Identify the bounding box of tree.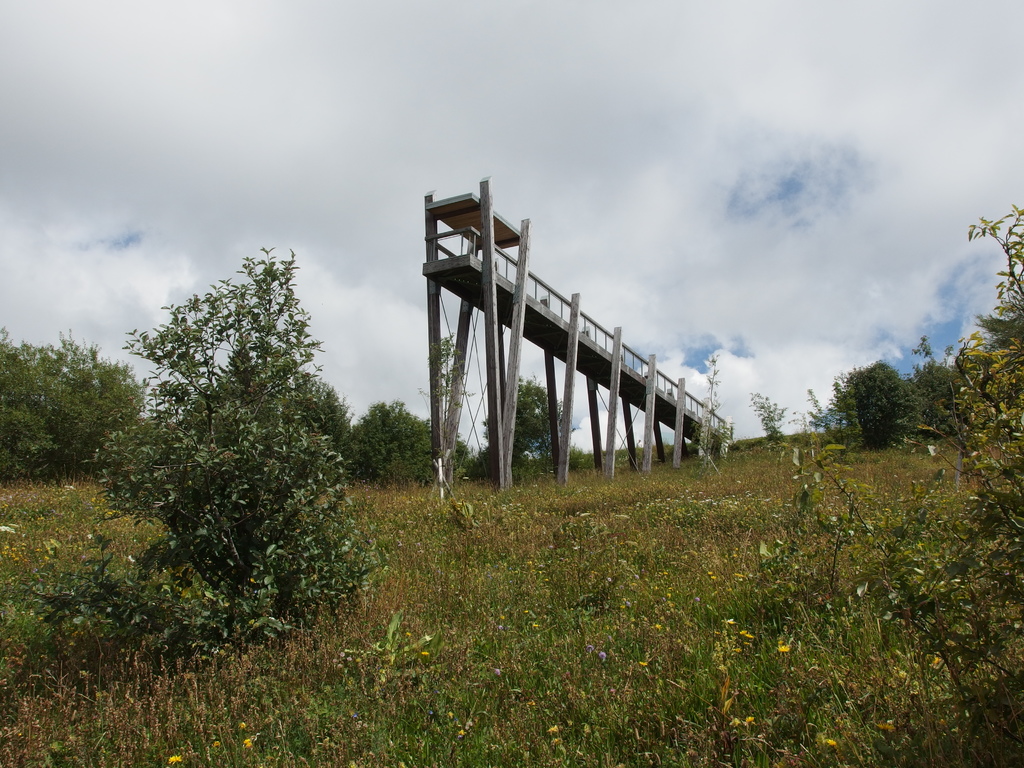
BBox(347, 403, 441, 475).
